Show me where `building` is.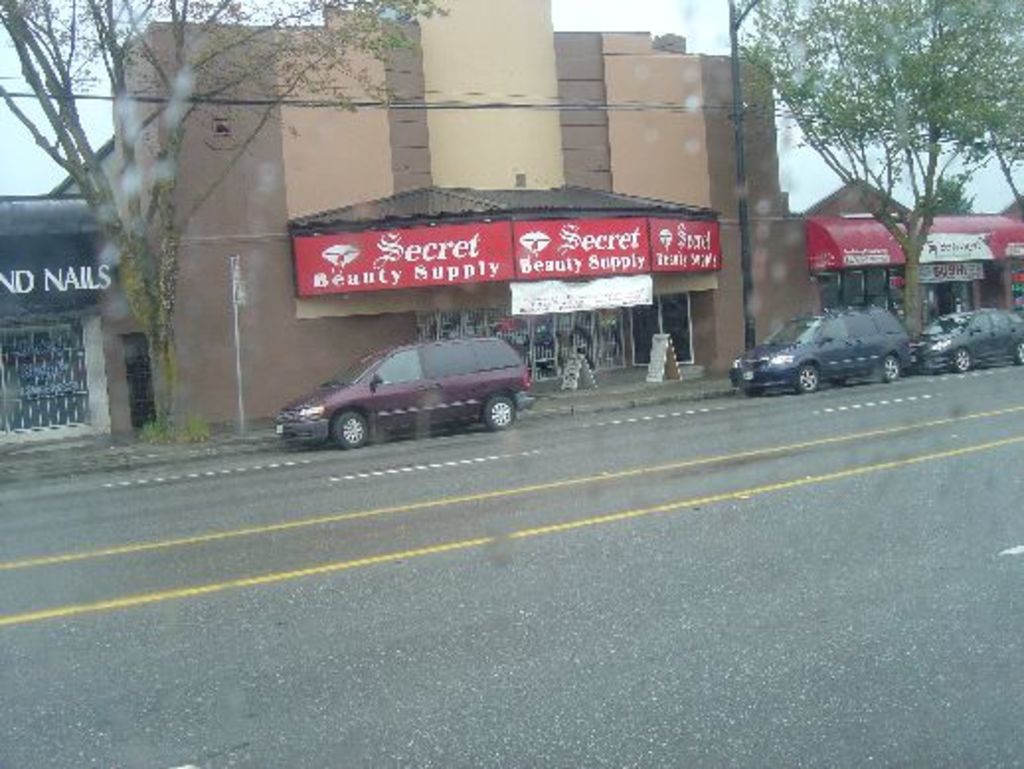
`building` is at Rect(45, 0, 803, 435).
